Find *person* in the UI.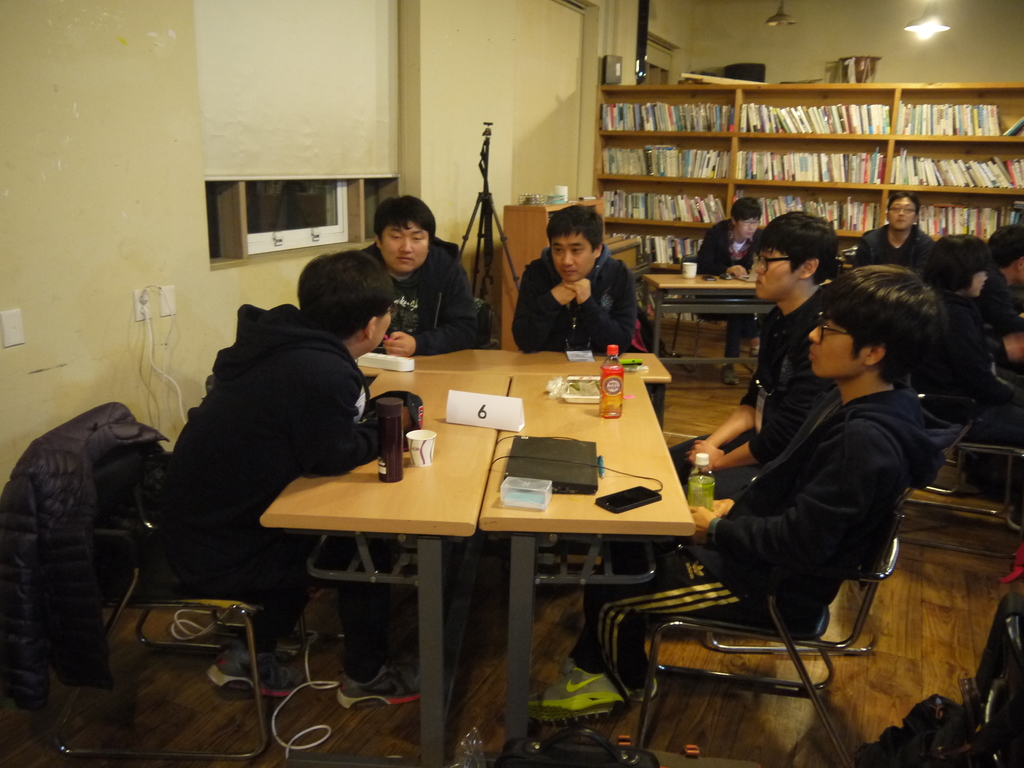
UI element at [154,245,431,719].
